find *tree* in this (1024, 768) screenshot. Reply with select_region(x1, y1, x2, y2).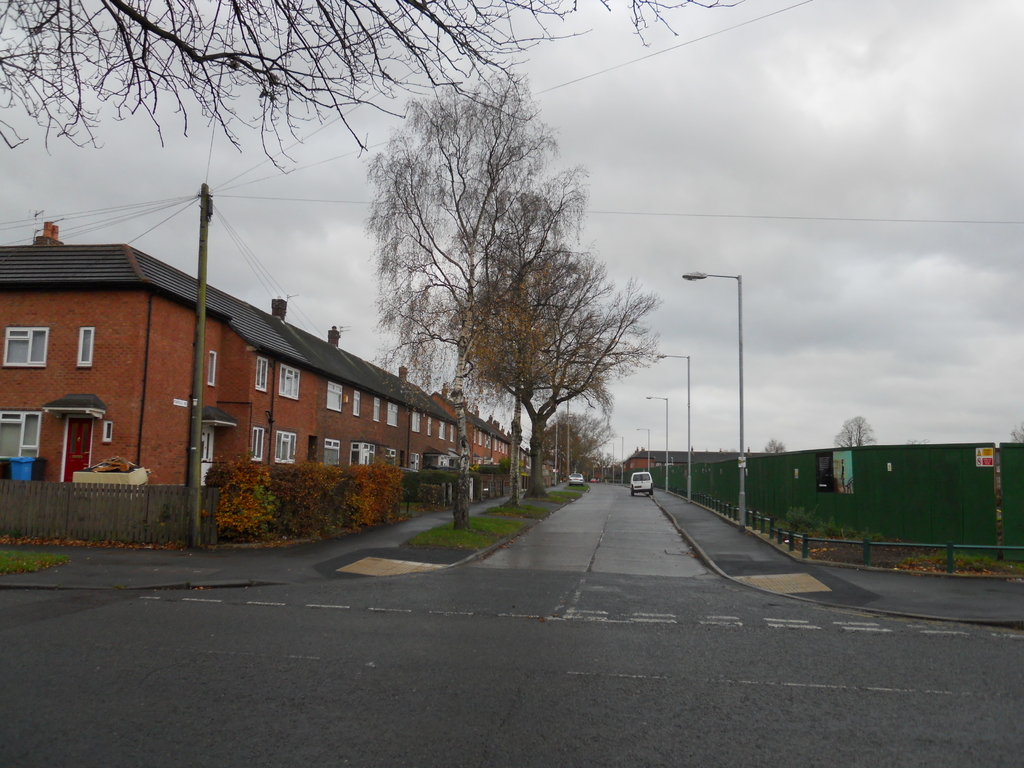
select_region(1009, 420, 1023, 442).
